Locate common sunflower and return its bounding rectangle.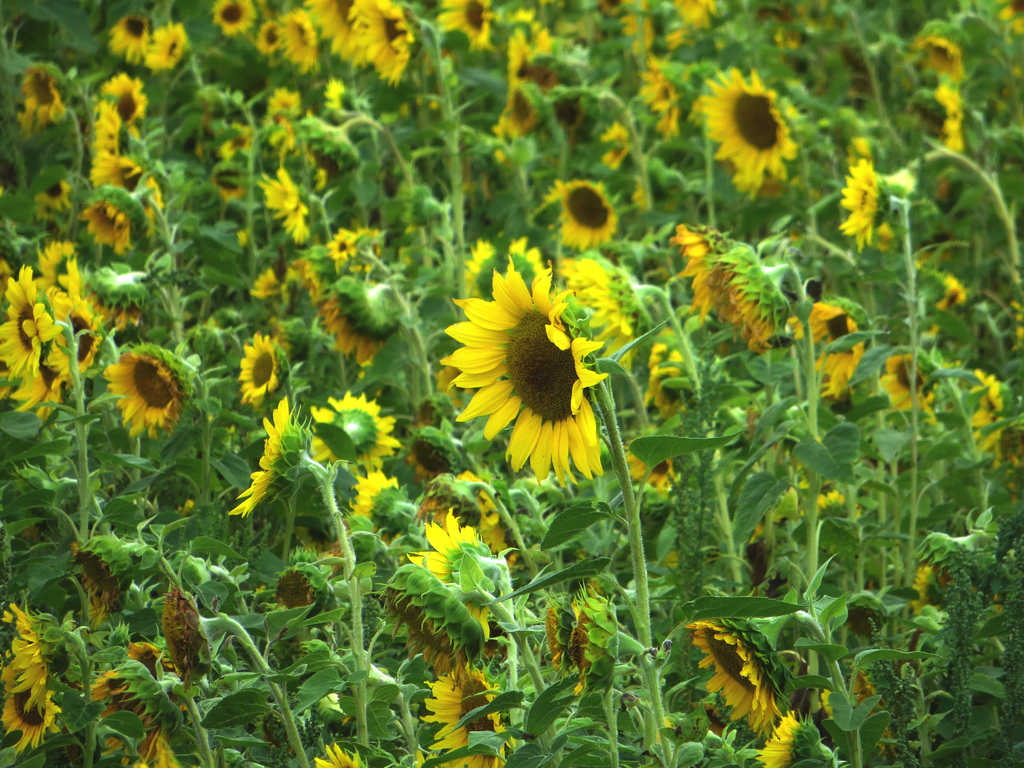
[350,0,416,80].
